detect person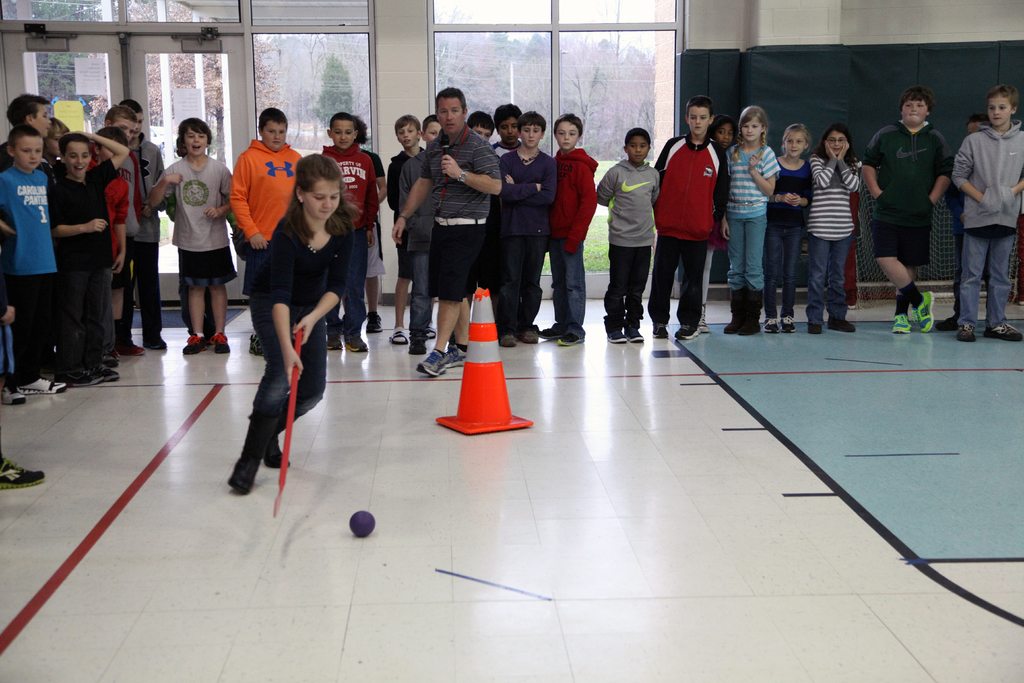
[left=397, top=83, right=494, bottom=378]
